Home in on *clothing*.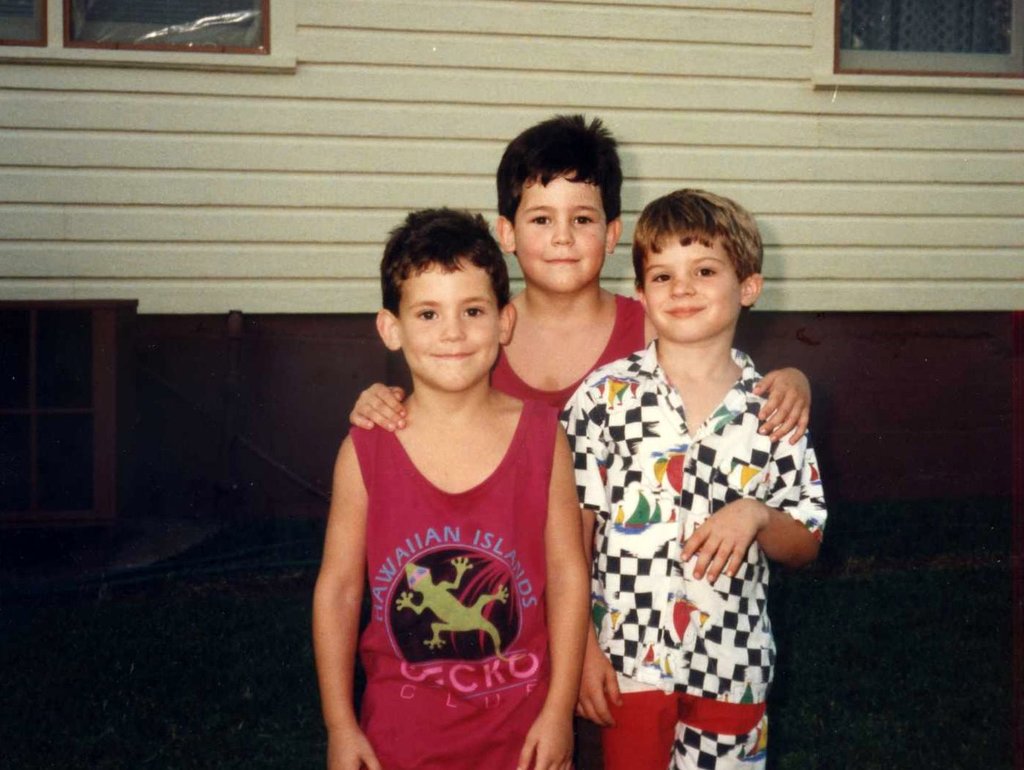
Homed in at detection(334, 389, 567, 733).
